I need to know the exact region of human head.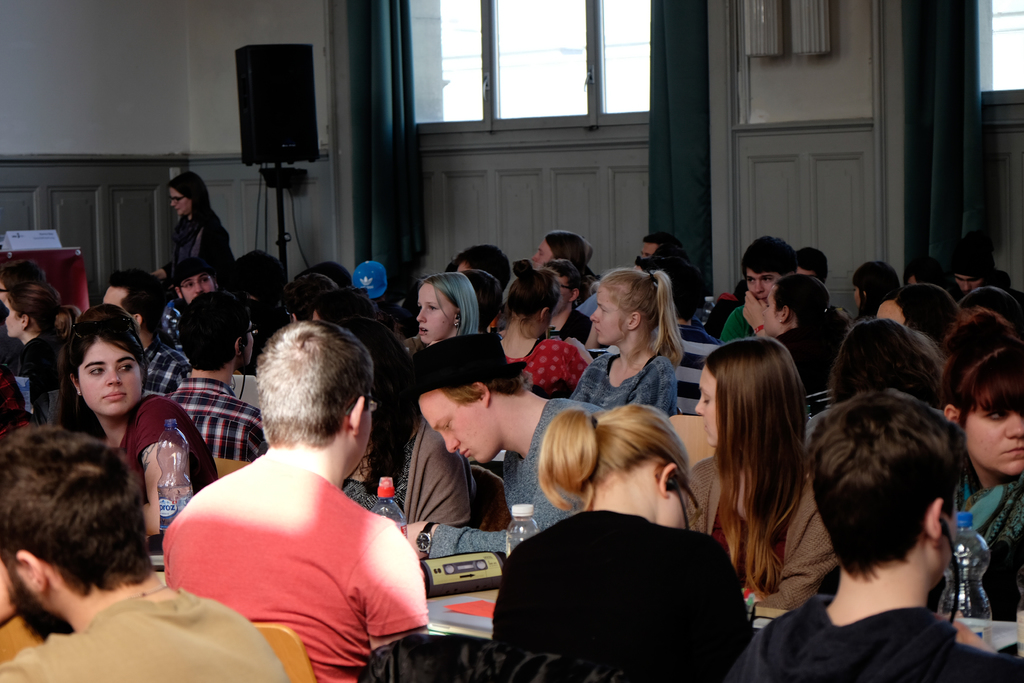
Region: {"left": 413, "top": 329, "right": 524, "bottom": 465}.
